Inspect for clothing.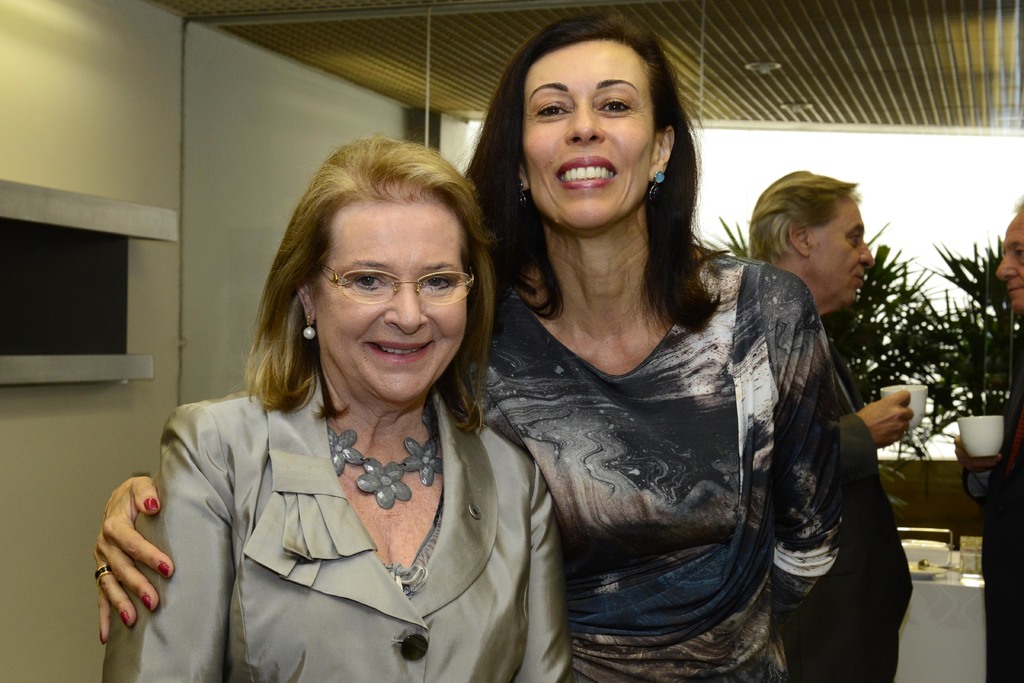
Inspection: left=775, top=363, right=906, bottom=682.
